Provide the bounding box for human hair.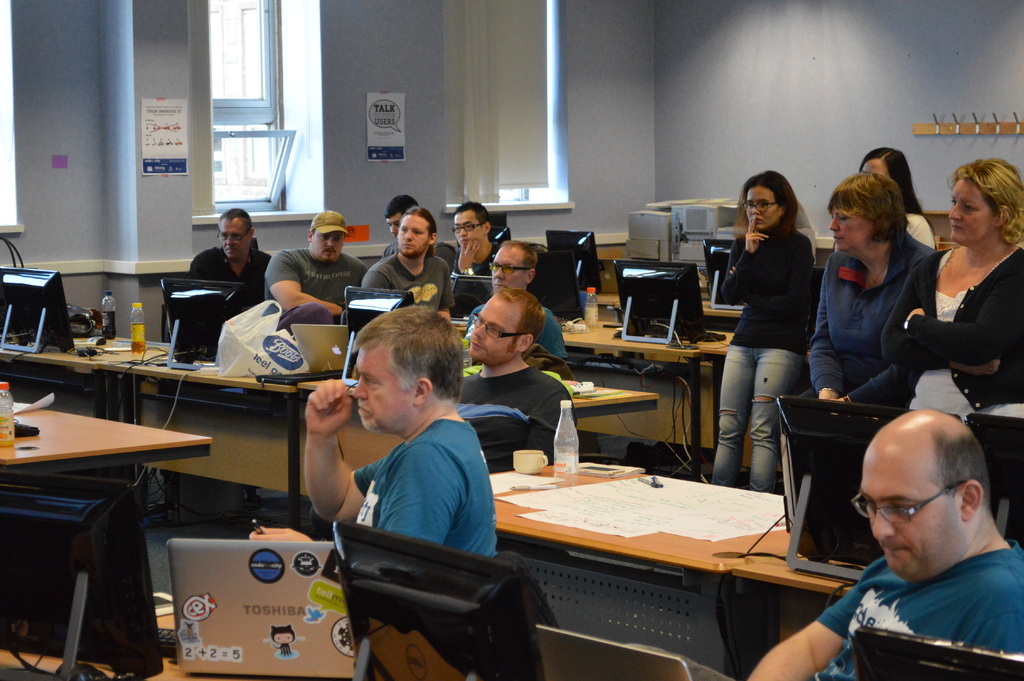
(left=342, top=301, right=470, bottom=407).
